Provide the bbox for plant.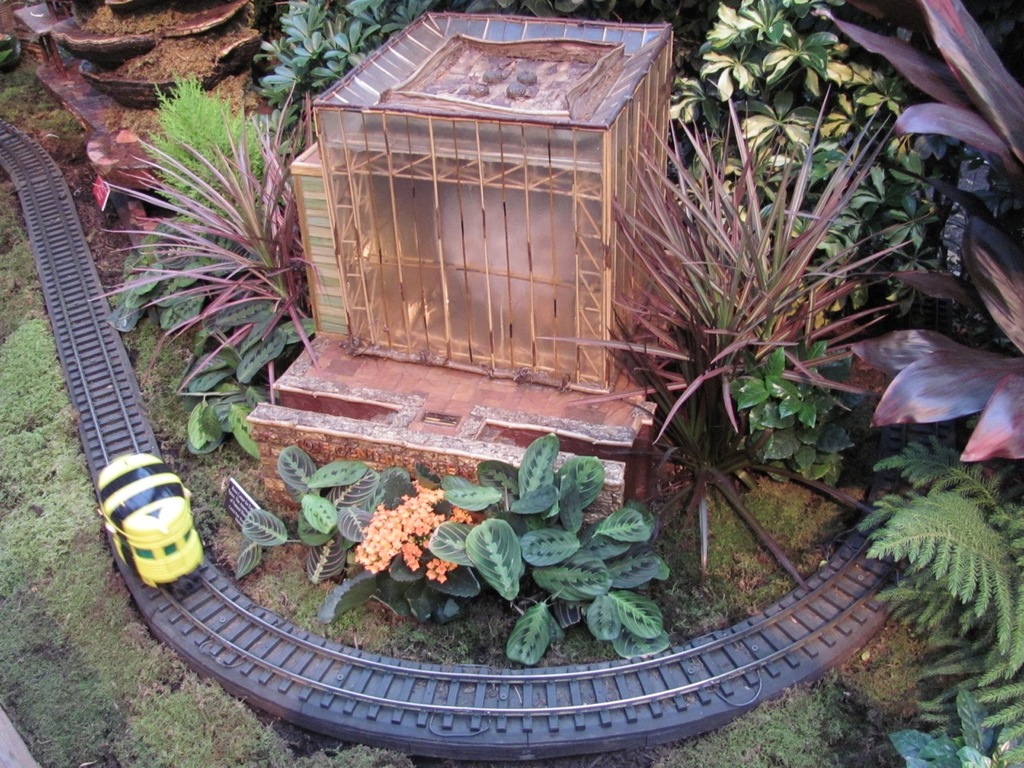
crop(854, 438, 1023, 767).
